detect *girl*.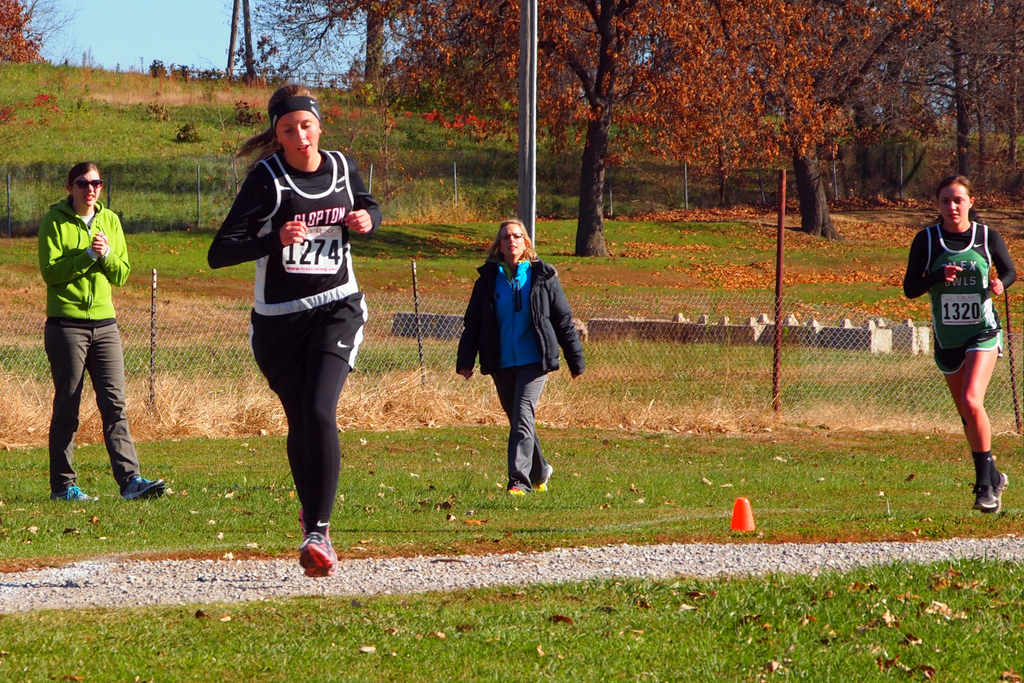
Detected at bbox(902, 177, 1016, 511).
